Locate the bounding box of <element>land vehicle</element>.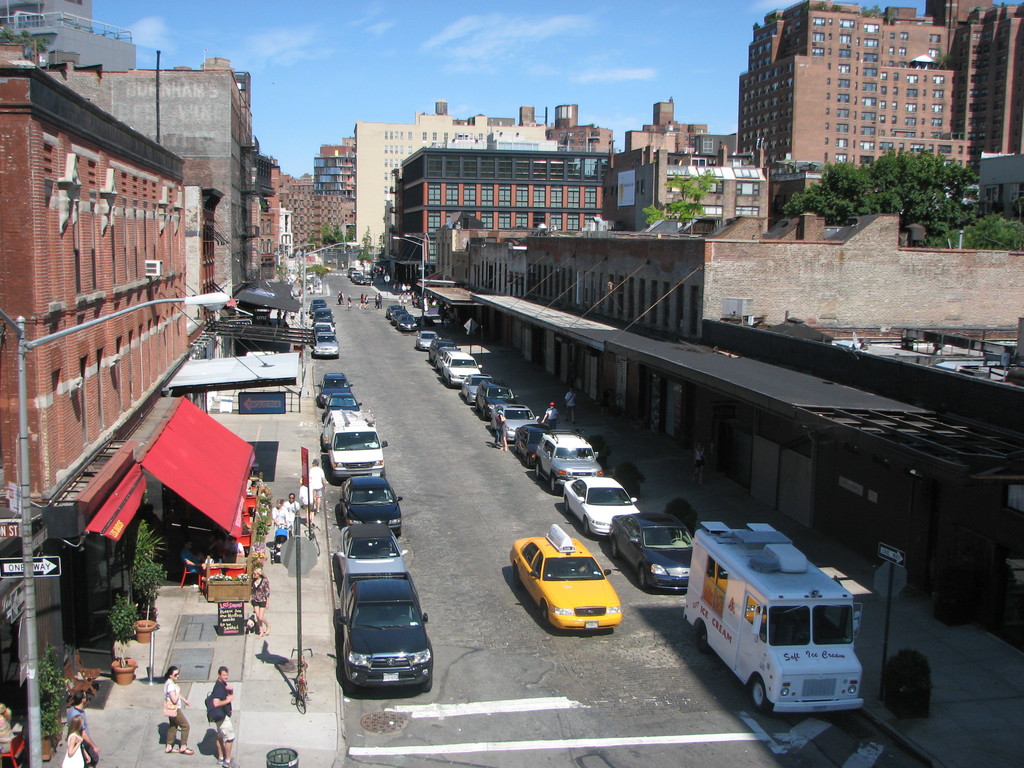
Bounding box: bbox(686, 534, 878, 746).
